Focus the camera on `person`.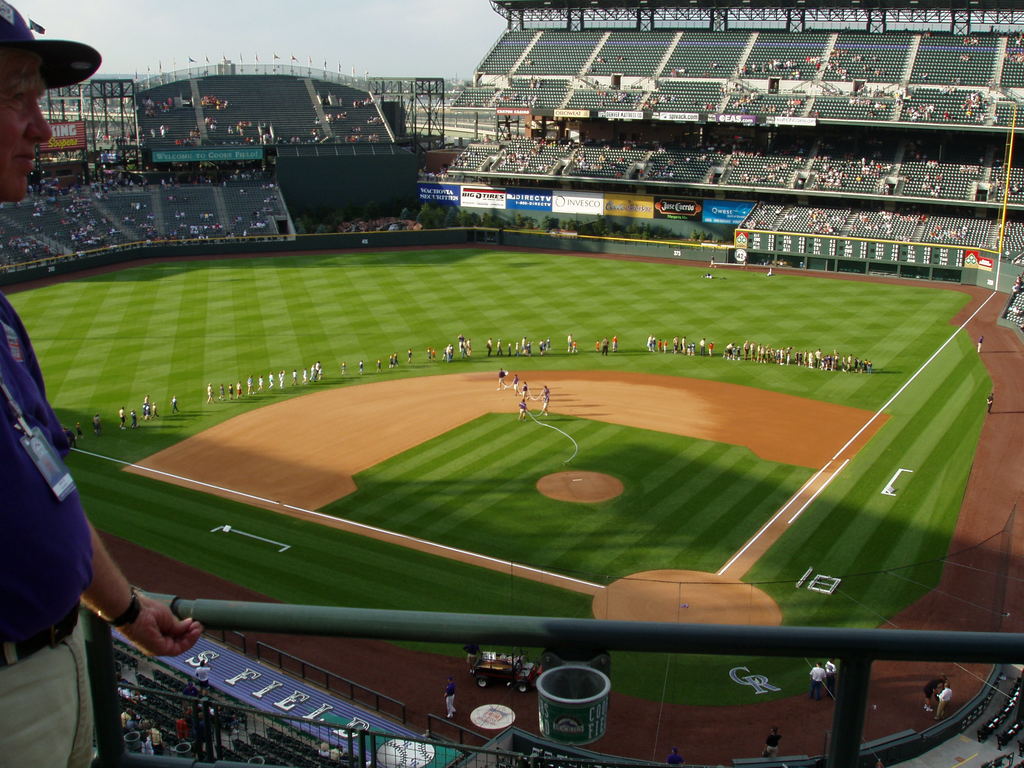
Focus region: rect(439, 329, 475, 367).
